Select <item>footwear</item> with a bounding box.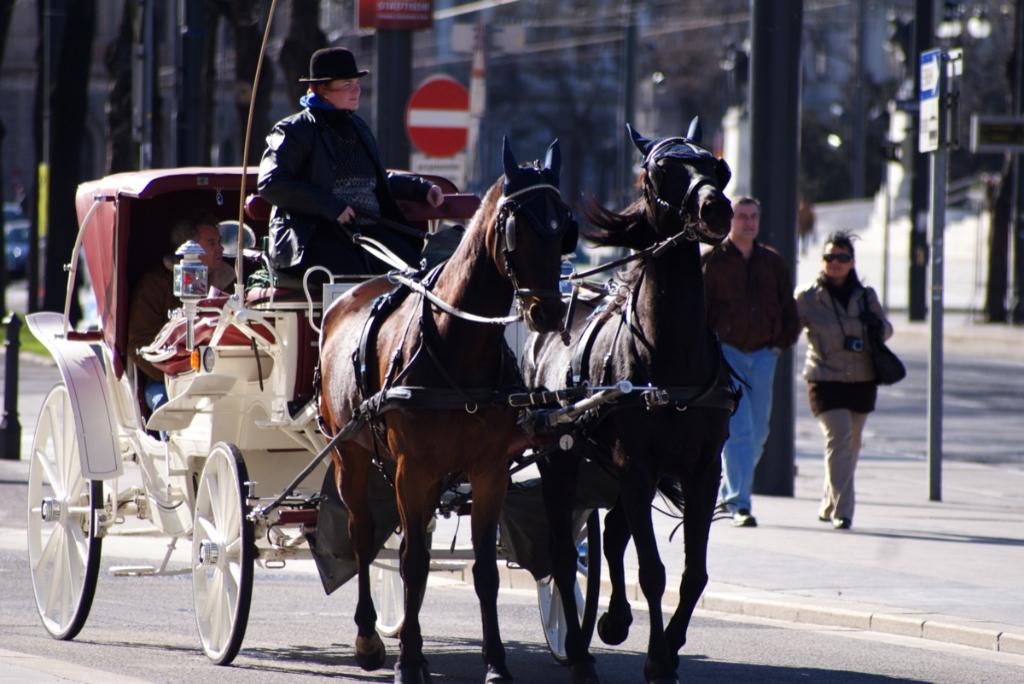
detection(720, 499, 727, 513).
